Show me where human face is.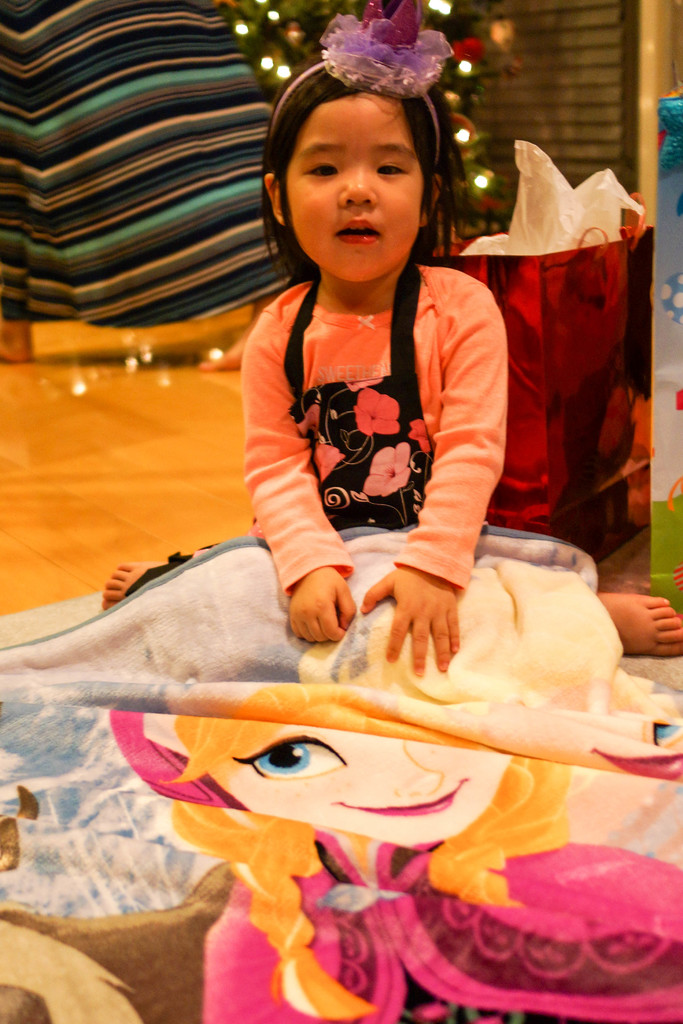
human face is at [left=202, top=712, right=512, bottom=846].
